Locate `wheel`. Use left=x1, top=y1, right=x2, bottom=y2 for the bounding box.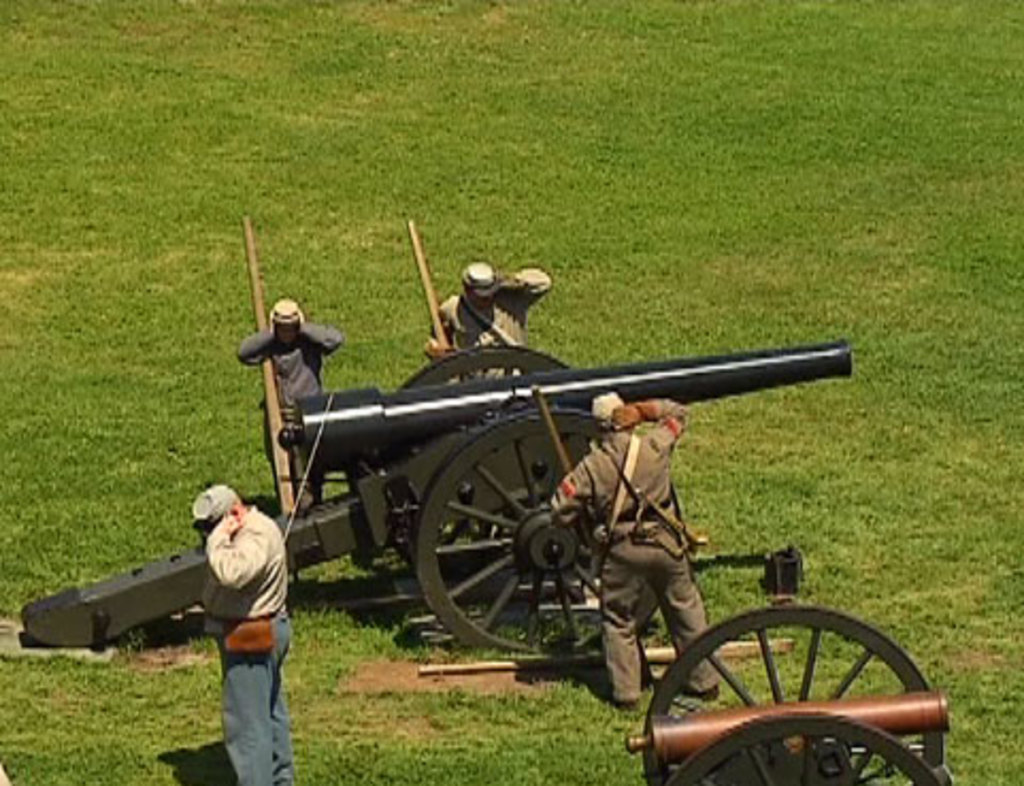
left=666, top=711, right=941, bottom=784.
